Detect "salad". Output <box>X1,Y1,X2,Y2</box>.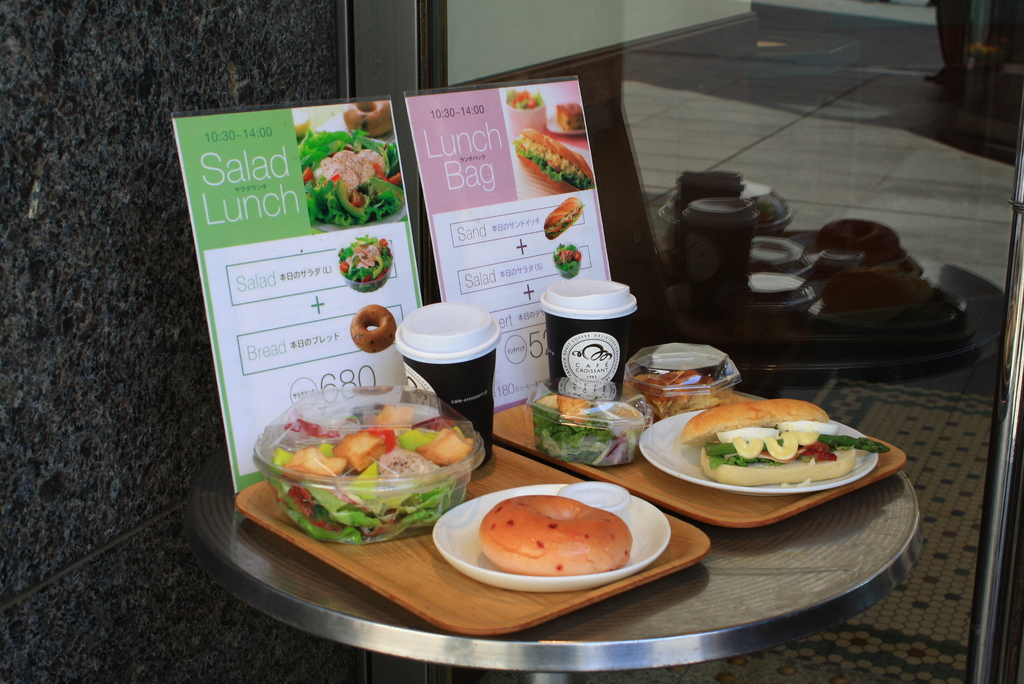
<box>527,384,645,465</box>.
